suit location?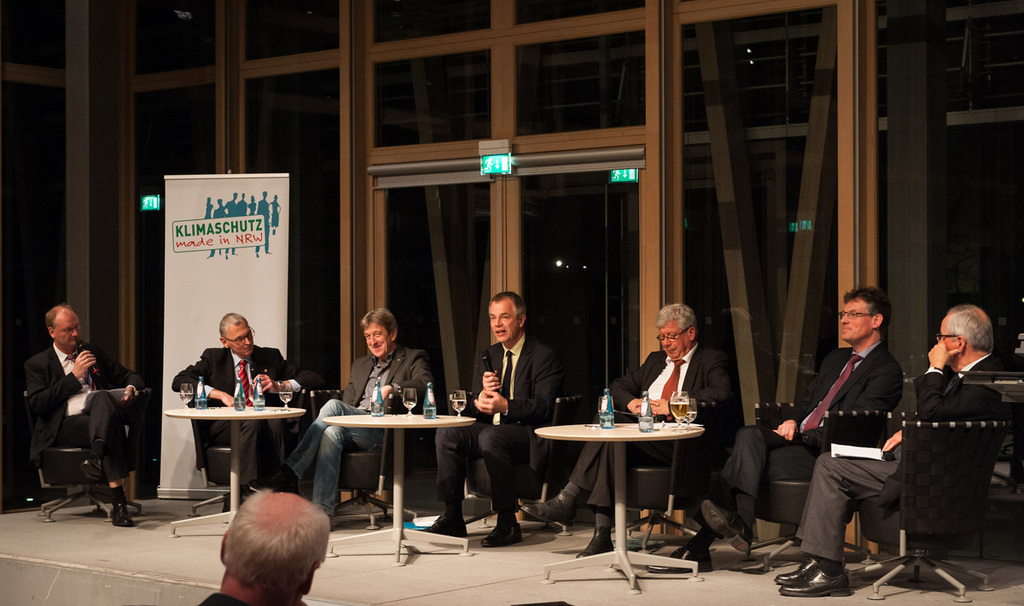
region(702, 335, 907, 539)
